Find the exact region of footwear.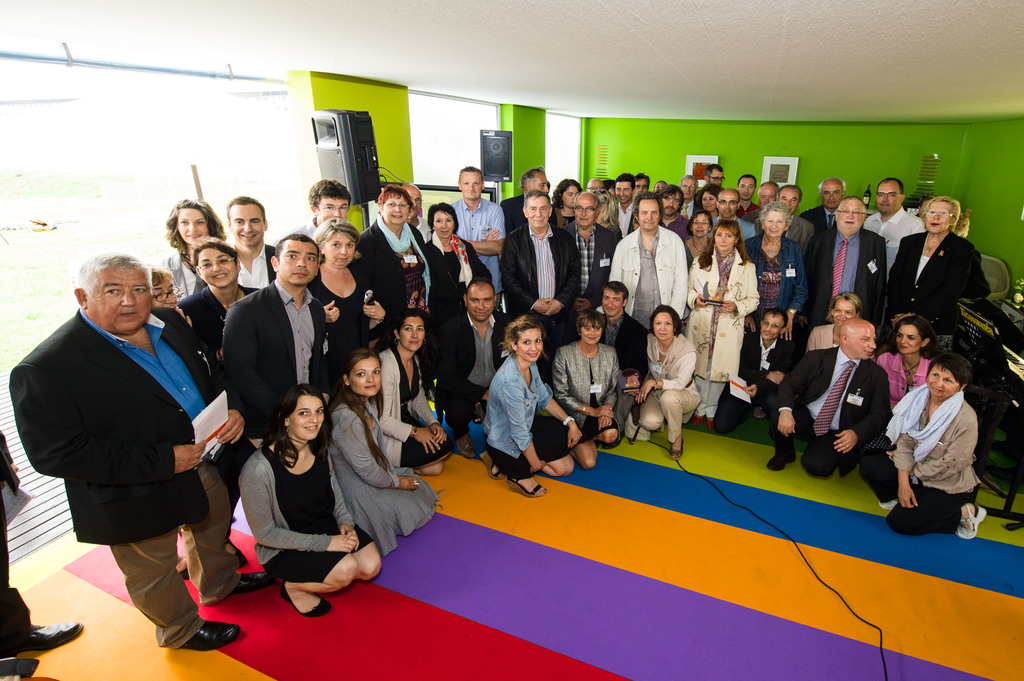
Exact region: [left=879, top=495, right=901, bottom=509].
